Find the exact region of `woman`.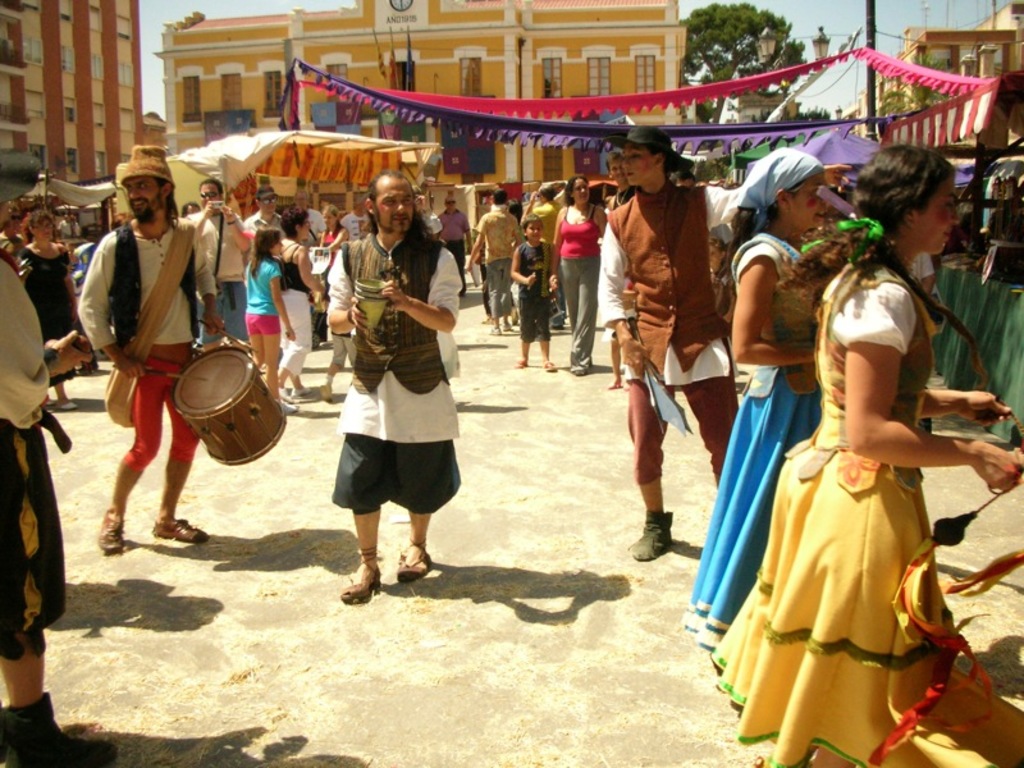
Exact region: <region>541, 169, 603, 378</region>.
